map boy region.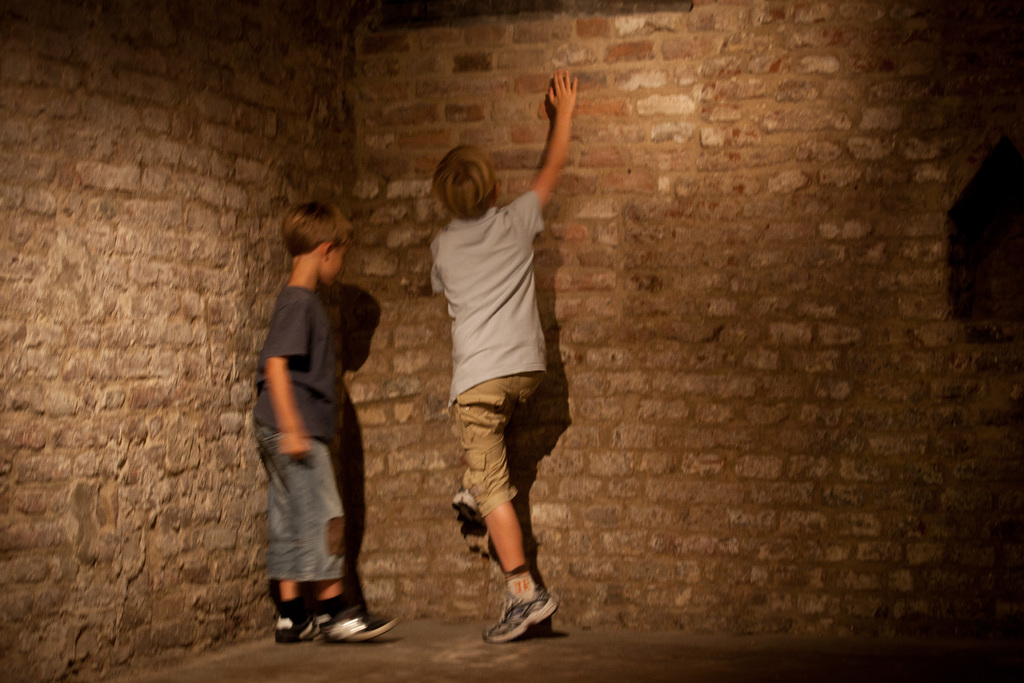
Mapped to detection(416, 26, 598, 648).
